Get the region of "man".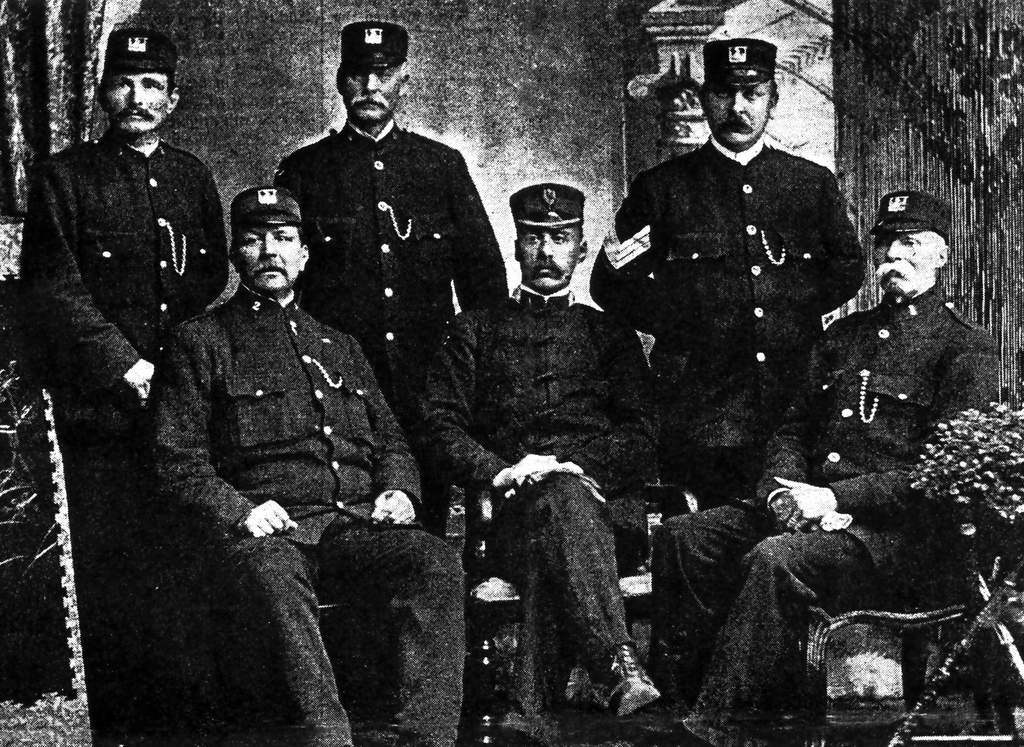
bbox(653, 193, 1009, 746).
